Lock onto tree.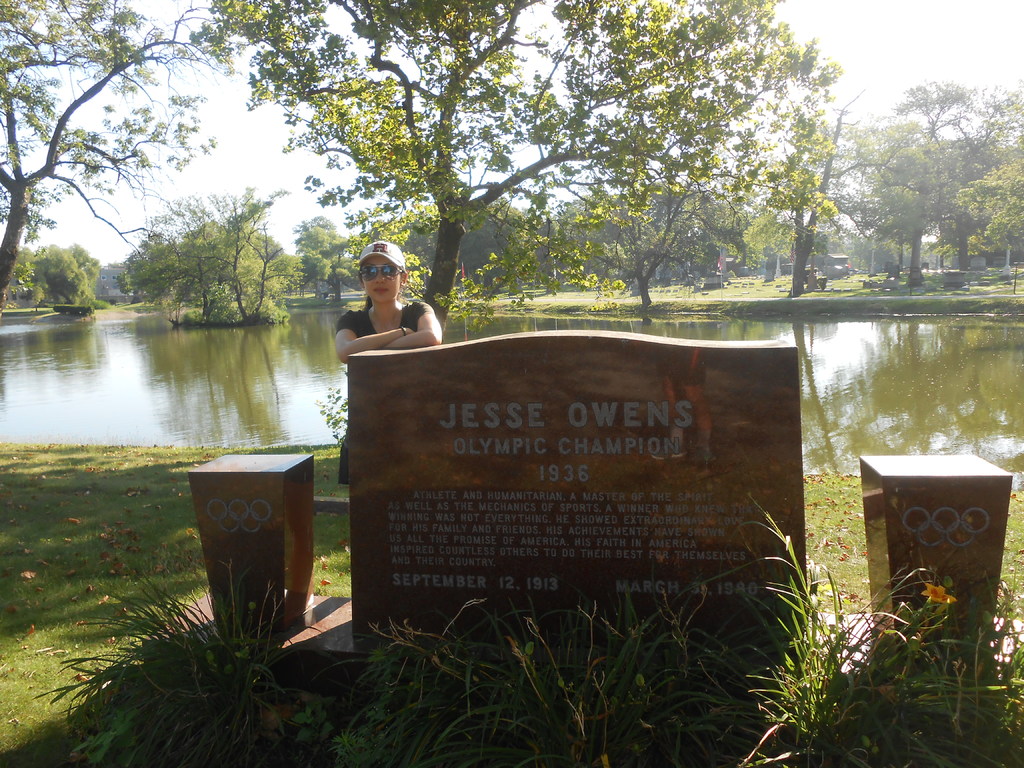
Locked: (x1=188, y1=0, x2=843, y2=332).
